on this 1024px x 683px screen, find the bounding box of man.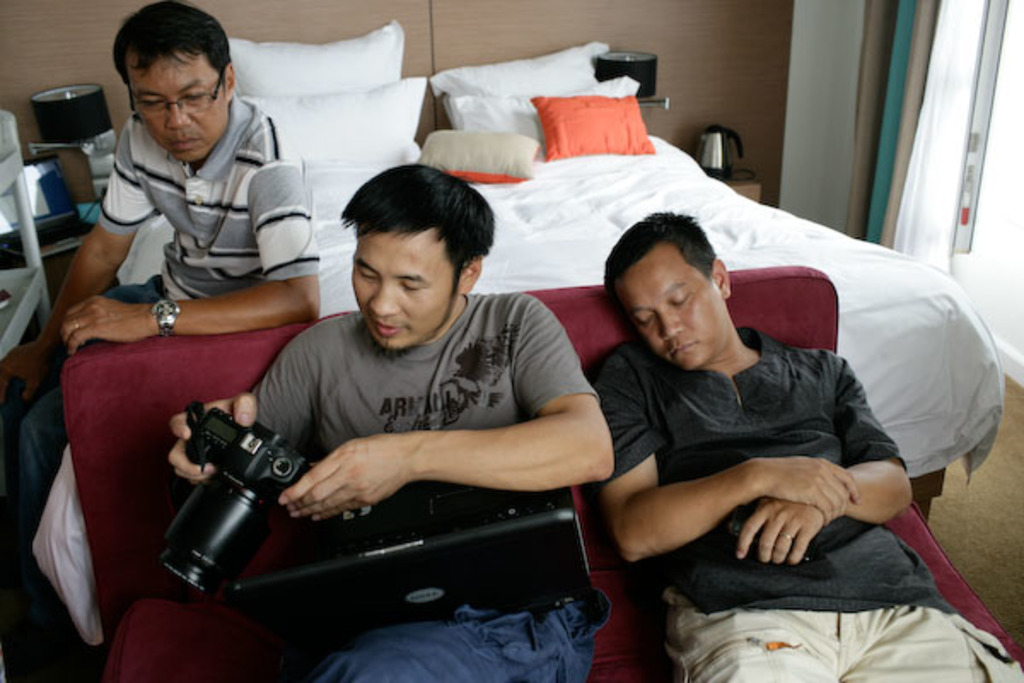
Bounding box: [167, 164, 630, 681].
